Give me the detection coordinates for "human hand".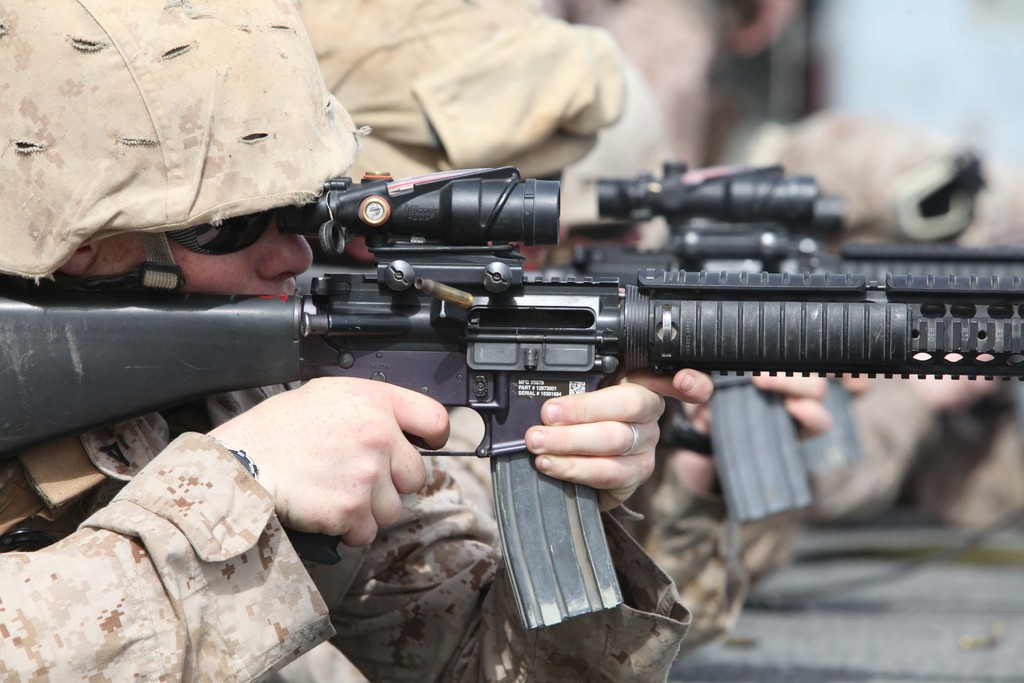
Rect(680, 369, 830, 441).
